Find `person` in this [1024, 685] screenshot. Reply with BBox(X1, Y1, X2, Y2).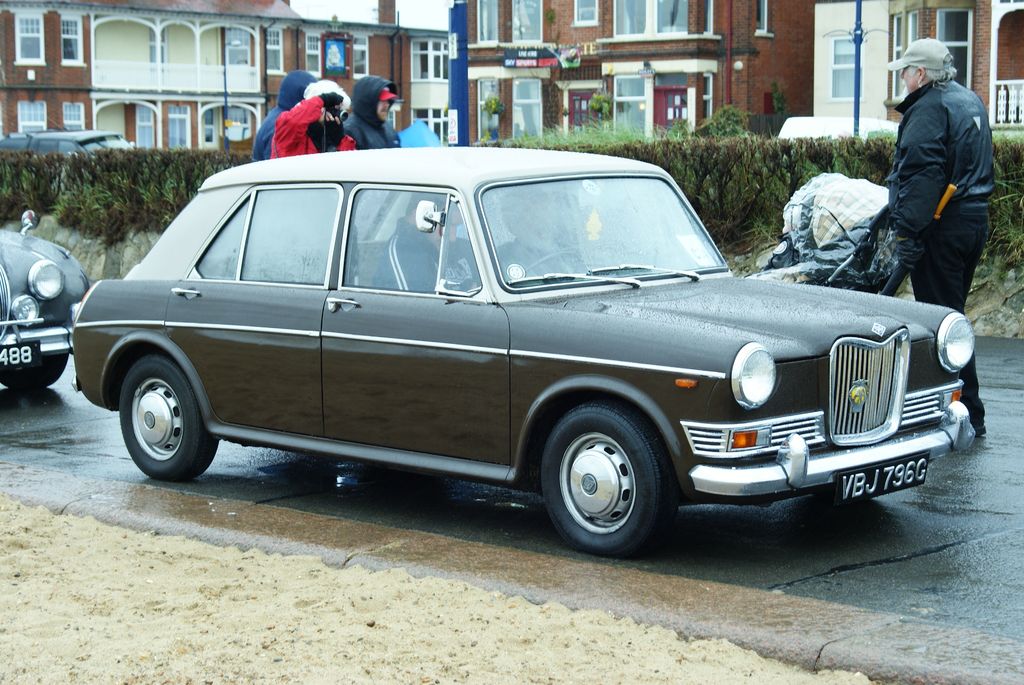
BBox(885, 43, 996, 439).
